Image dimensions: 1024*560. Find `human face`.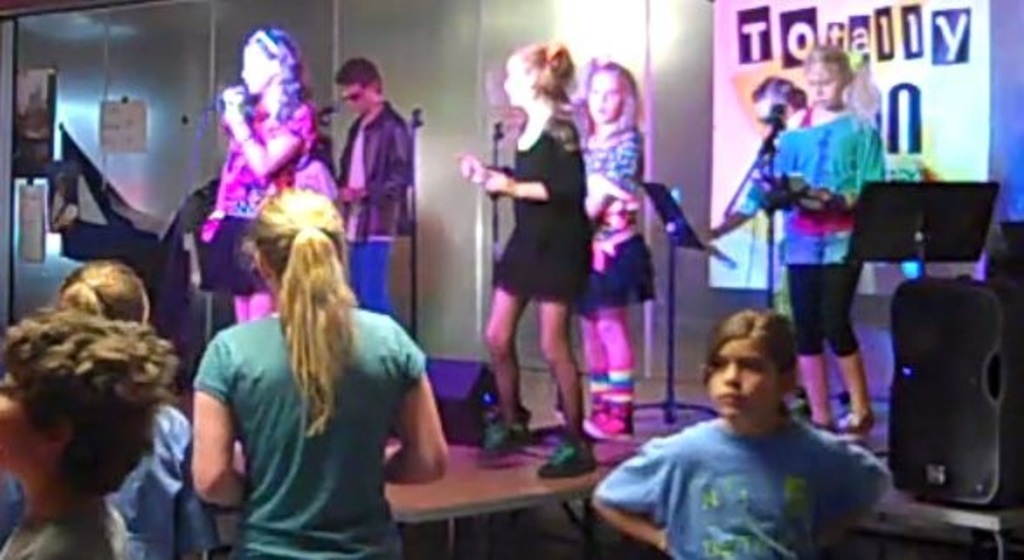
Rect(242, 45, 268, 94).
